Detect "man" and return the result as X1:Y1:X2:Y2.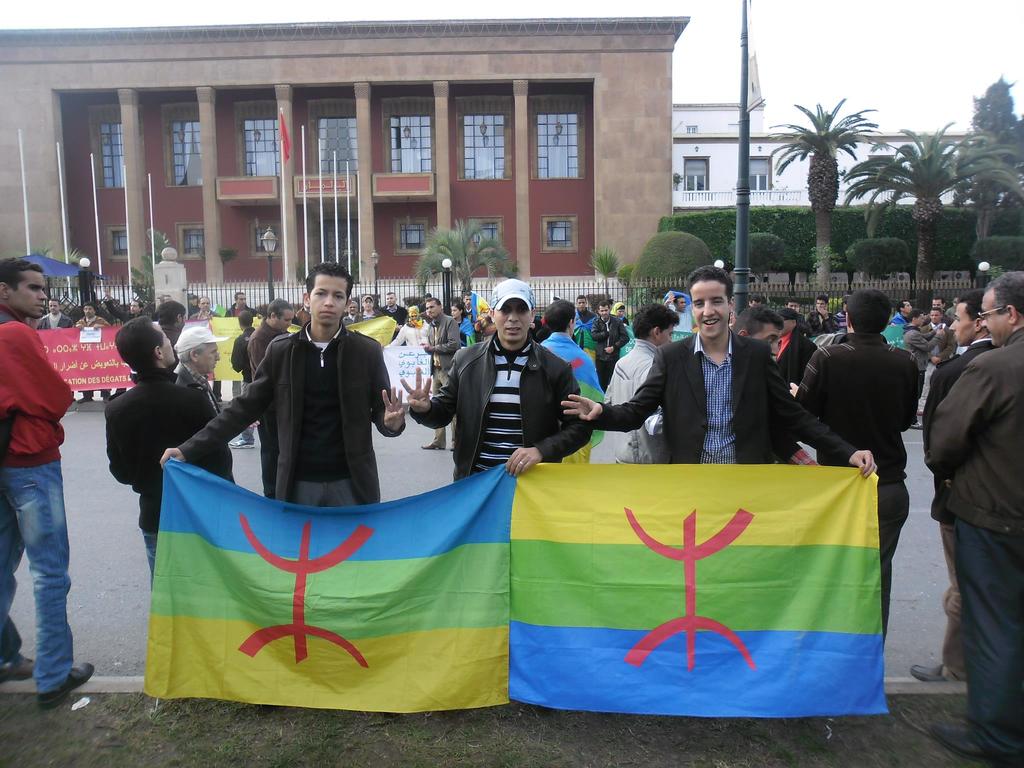
558:264:879:477.
